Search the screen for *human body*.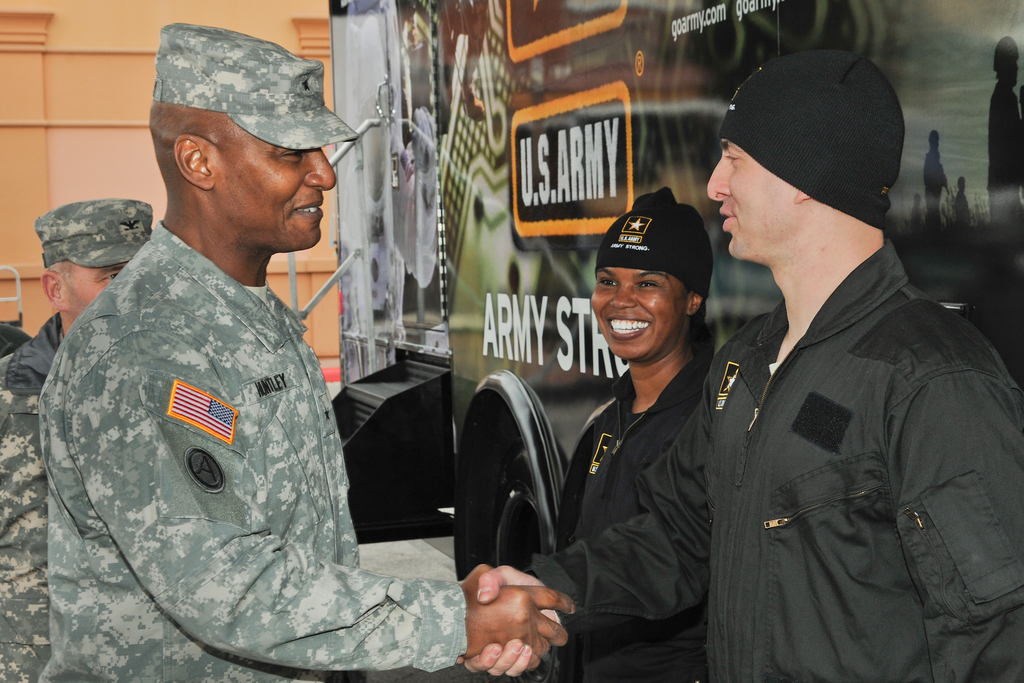
Found at (908, 206, 922, 226).
